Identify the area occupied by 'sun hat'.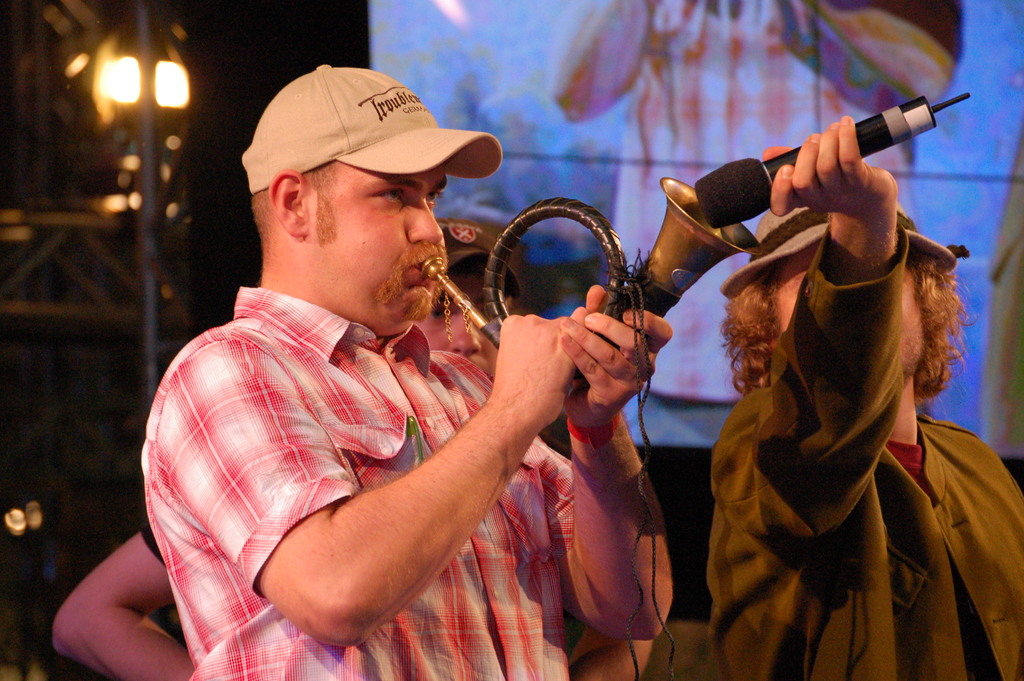
Area: [235, 62, 506, 190].
